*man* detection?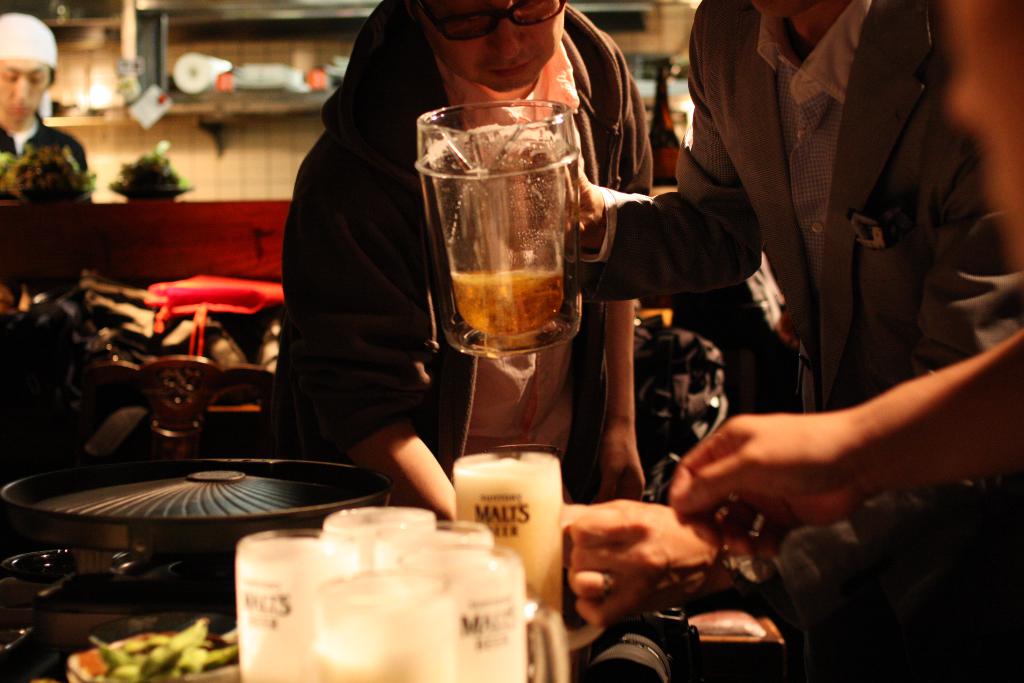
(0, 10, 94, 201)
